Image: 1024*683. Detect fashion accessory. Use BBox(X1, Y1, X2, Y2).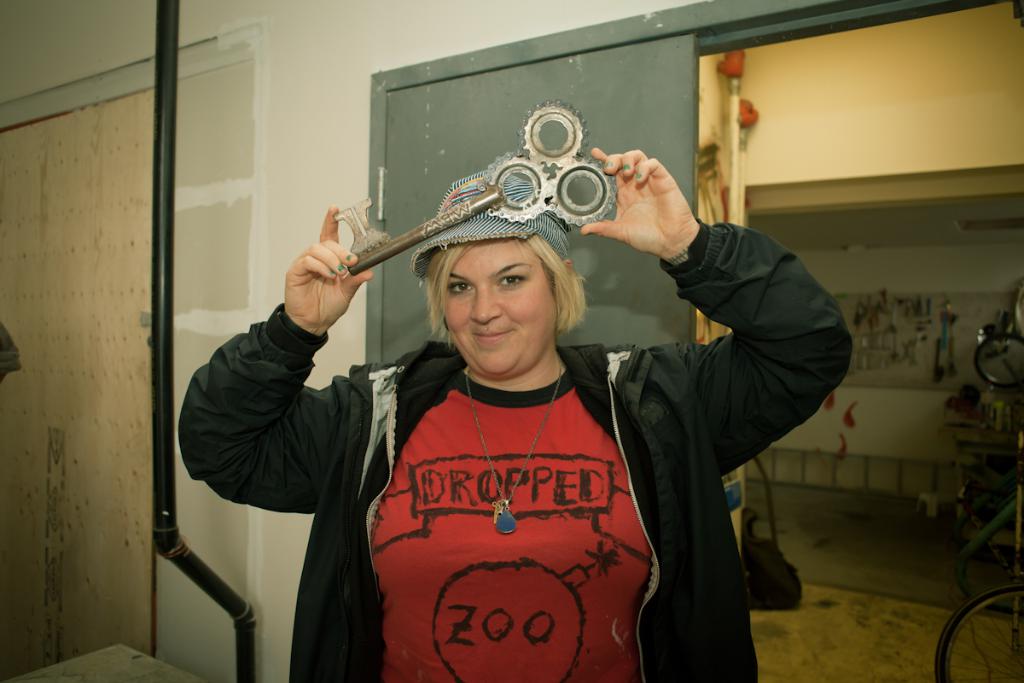
BBox(620, 165, 631, 172).
